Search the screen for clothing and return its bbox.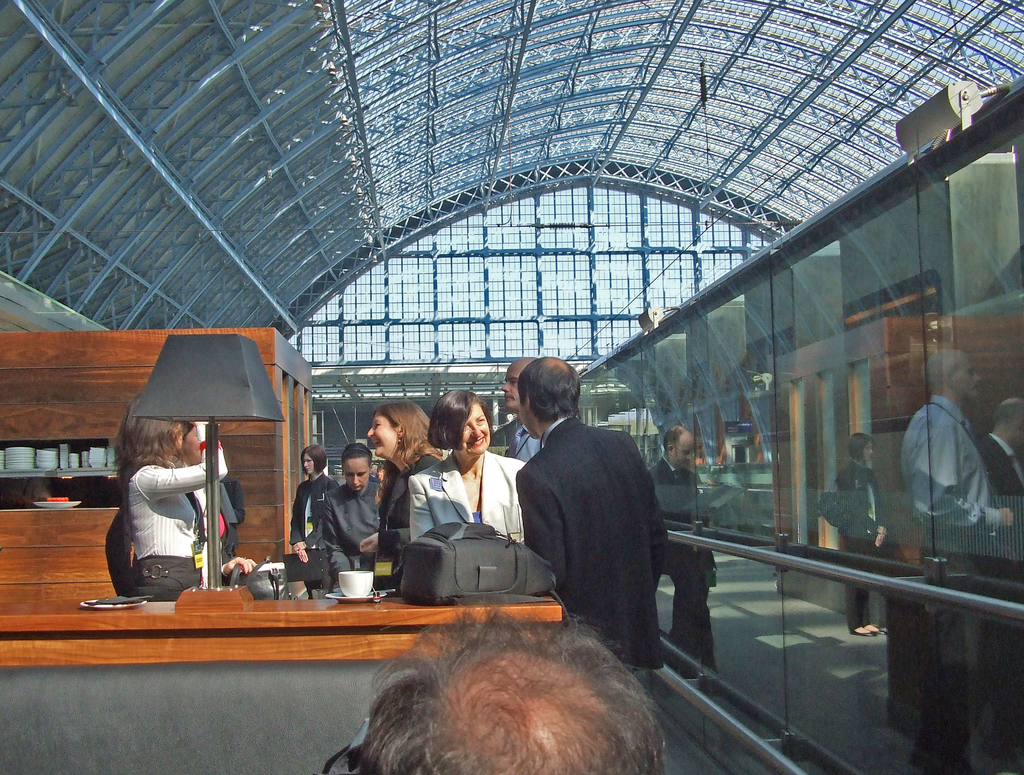
Found: (102,507,142,601).
